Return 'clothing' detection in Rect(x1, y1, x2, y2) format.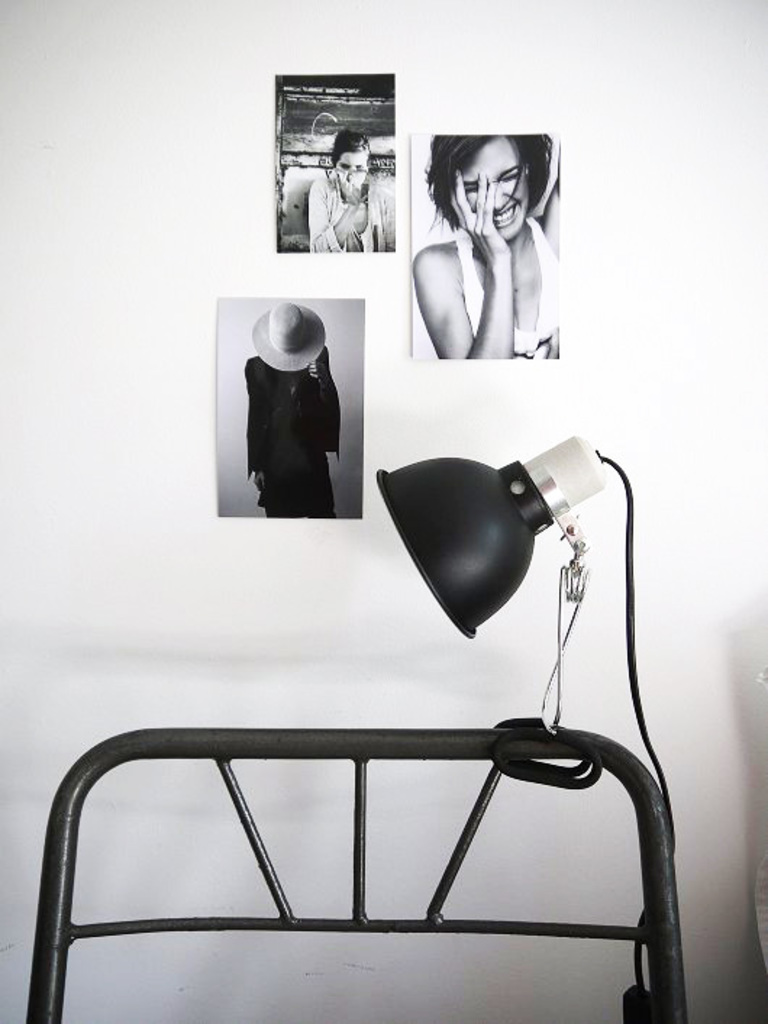
Rect(304, 172, 391, 249).
